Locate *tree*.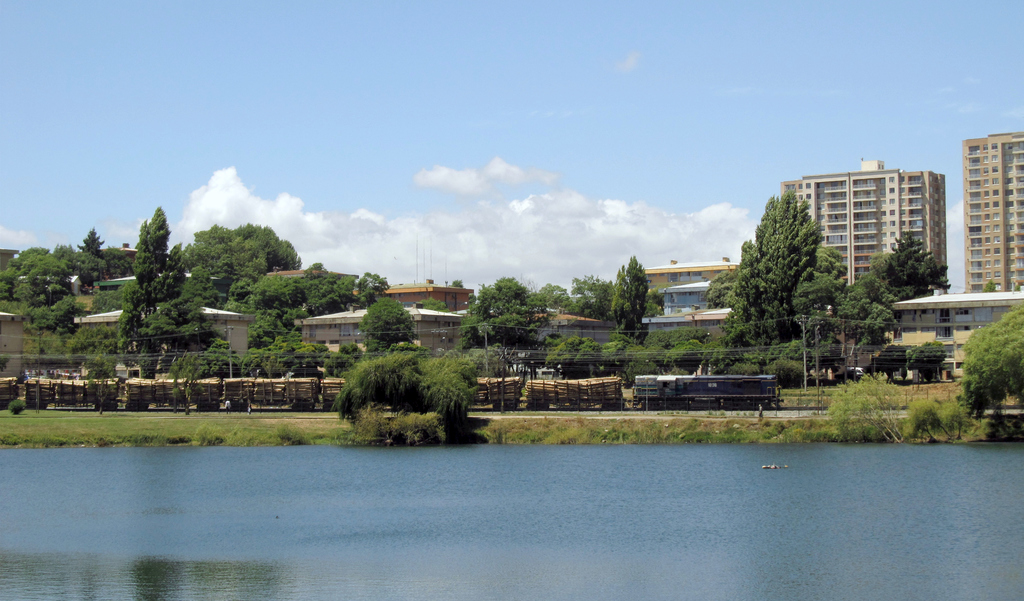
Bounding box: {"x1": 910, "y1": 340, "x2": 955, "y2": 381}.
